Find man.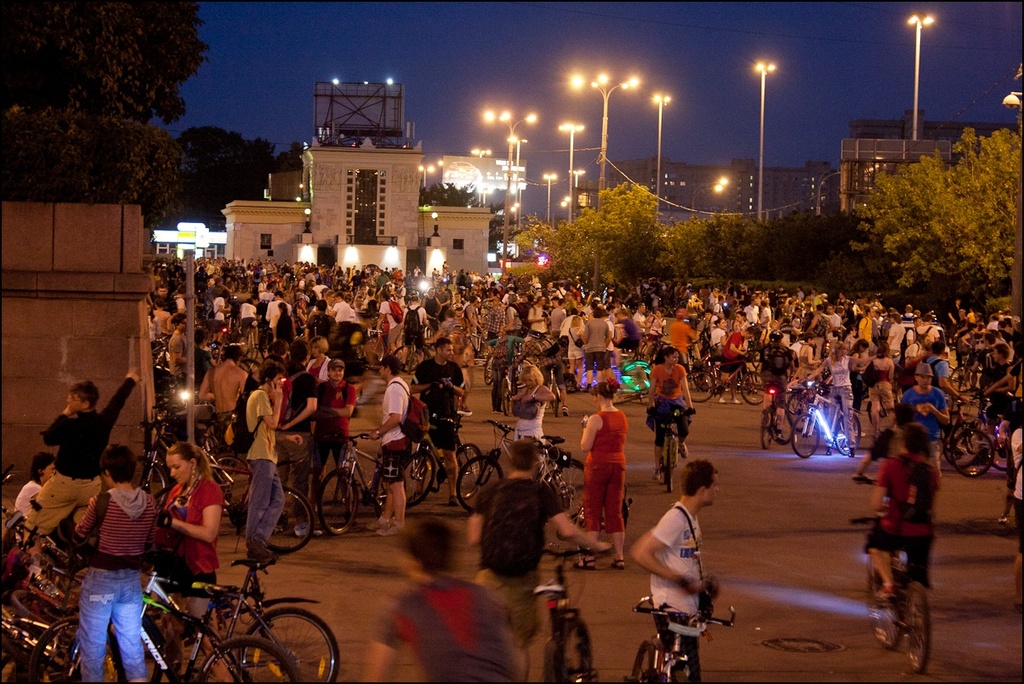
[left=23, top=364, right=139, bottom=549].
